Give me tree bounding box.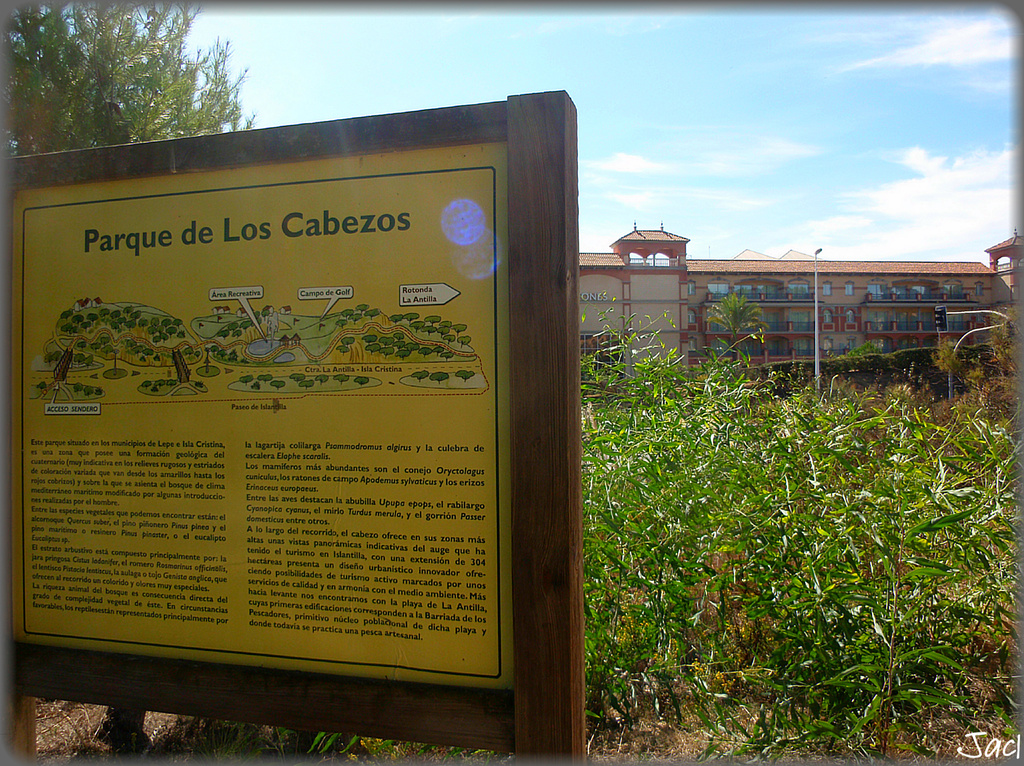
region(414, 323, 424, 329).
